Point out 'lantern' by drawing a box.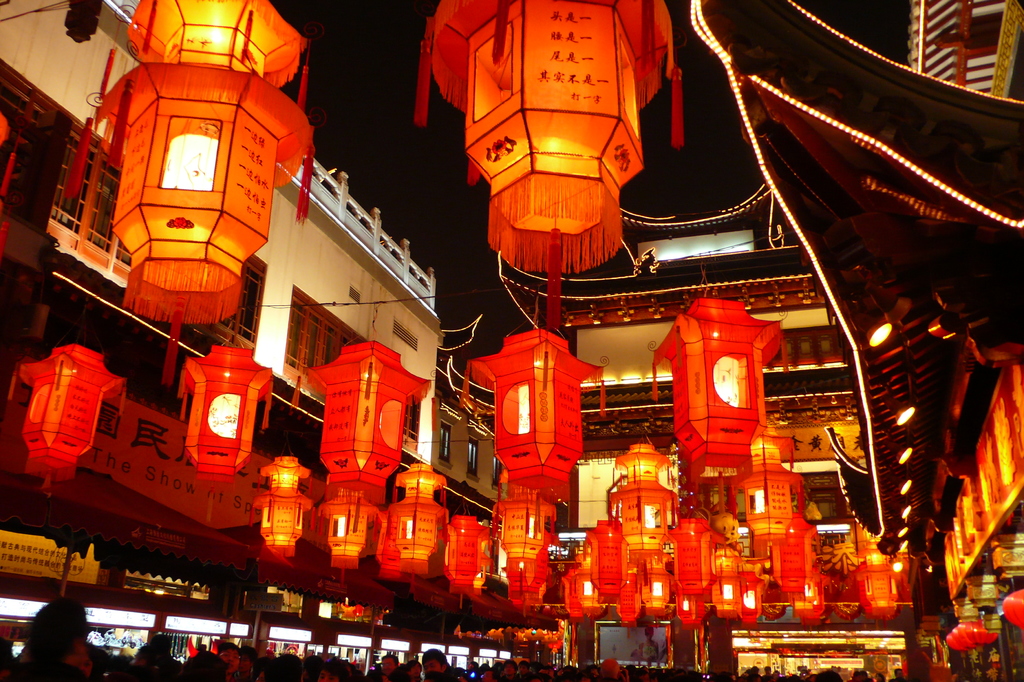
952/622/975/653.
